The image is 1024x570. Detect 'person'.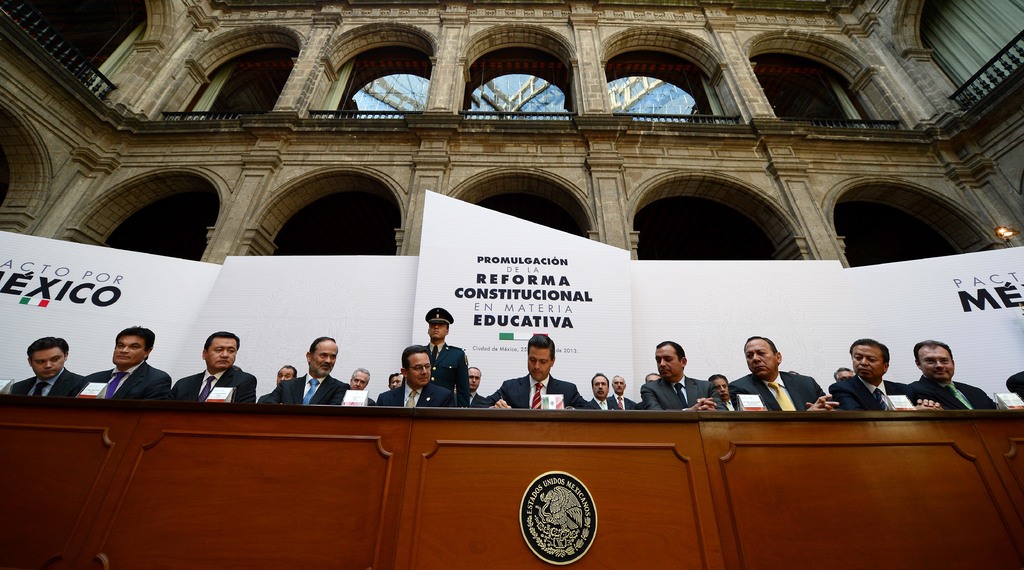
Detection: select_region(905, 338, 991, 412).
